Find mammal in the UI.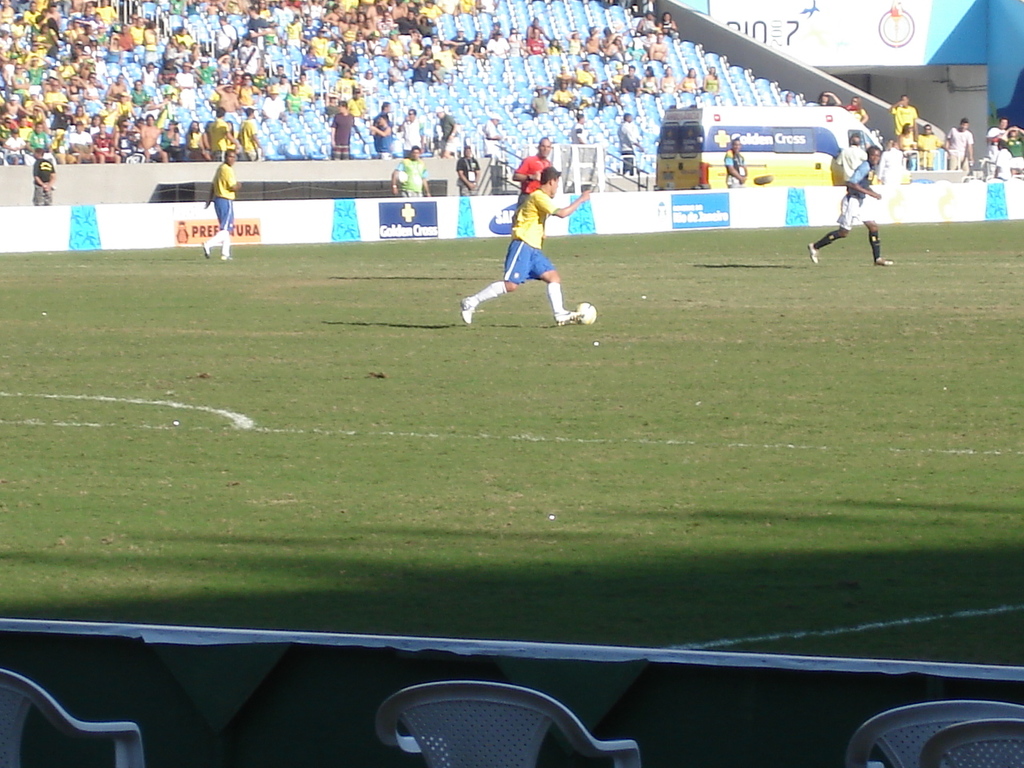
UI element at bbox=(601, 26, 626, 62).
